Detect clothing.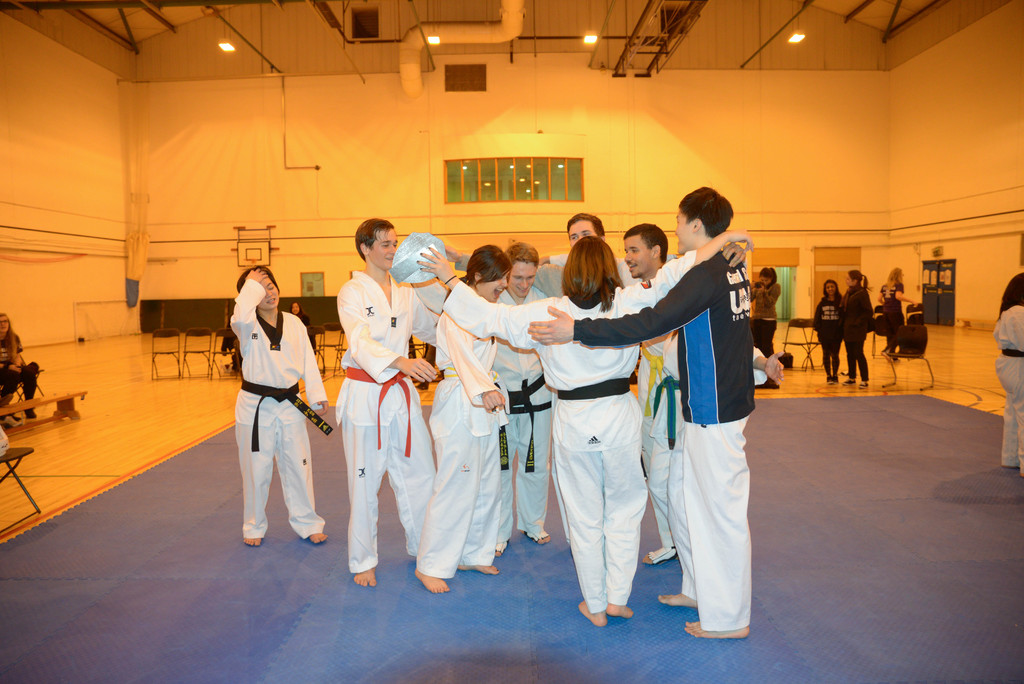
Detected at region(814, 295, 842, 379).
